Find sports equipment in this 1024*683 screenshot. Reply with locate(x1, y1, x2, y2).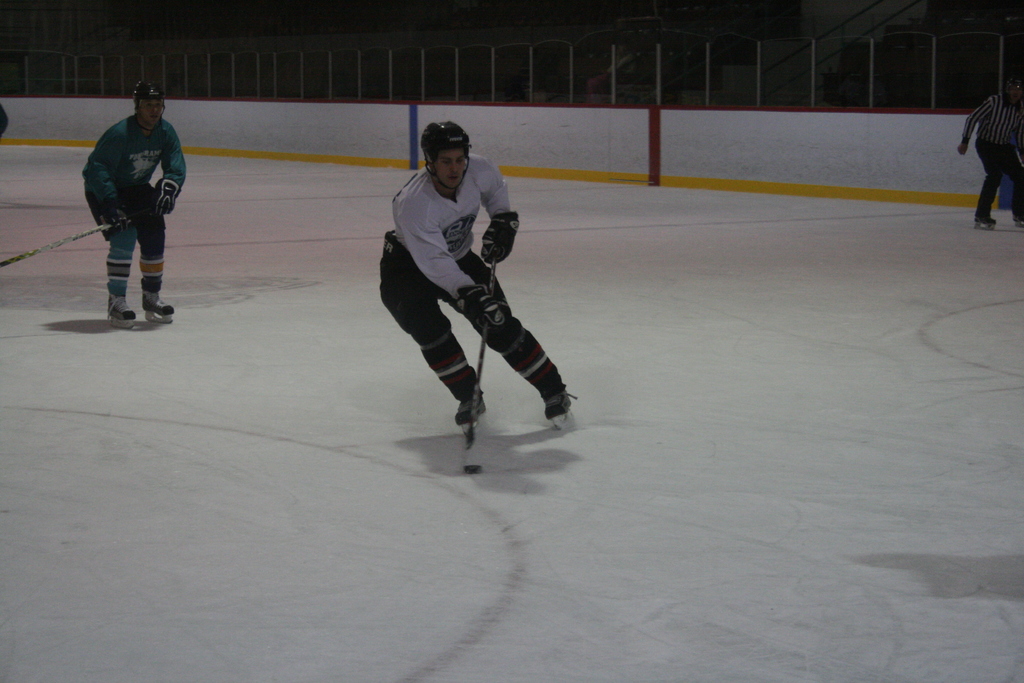
locate(132, 81, 166, 125).
